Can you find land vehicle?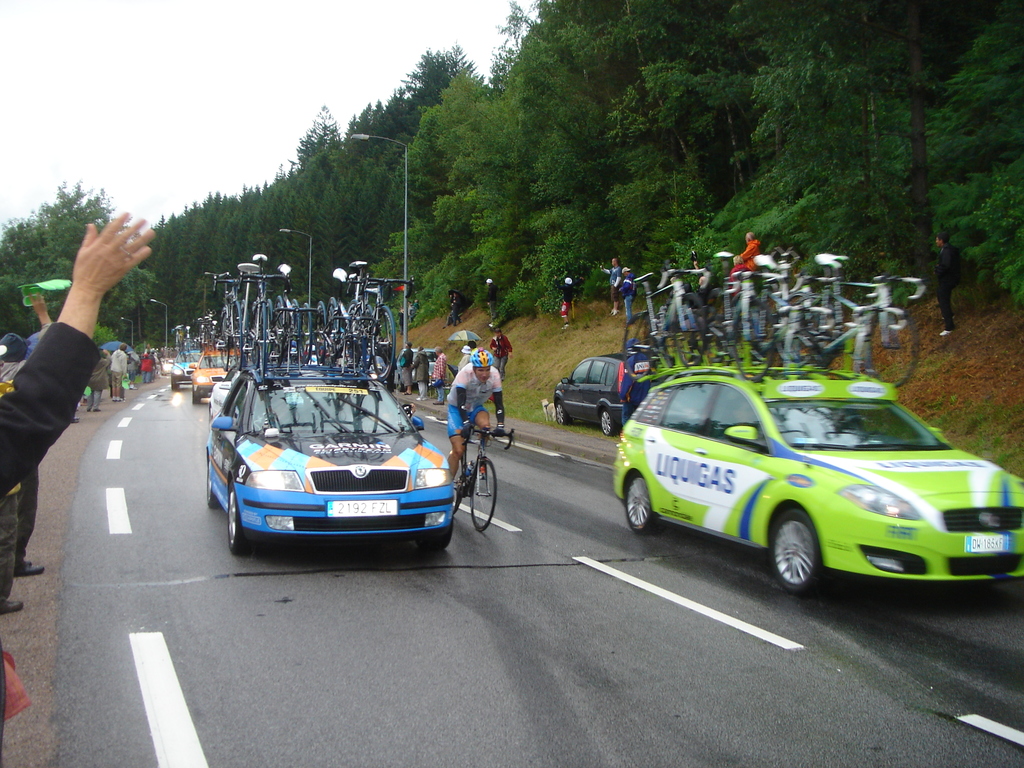
Yes, bounding box: [173,348,198,388].
